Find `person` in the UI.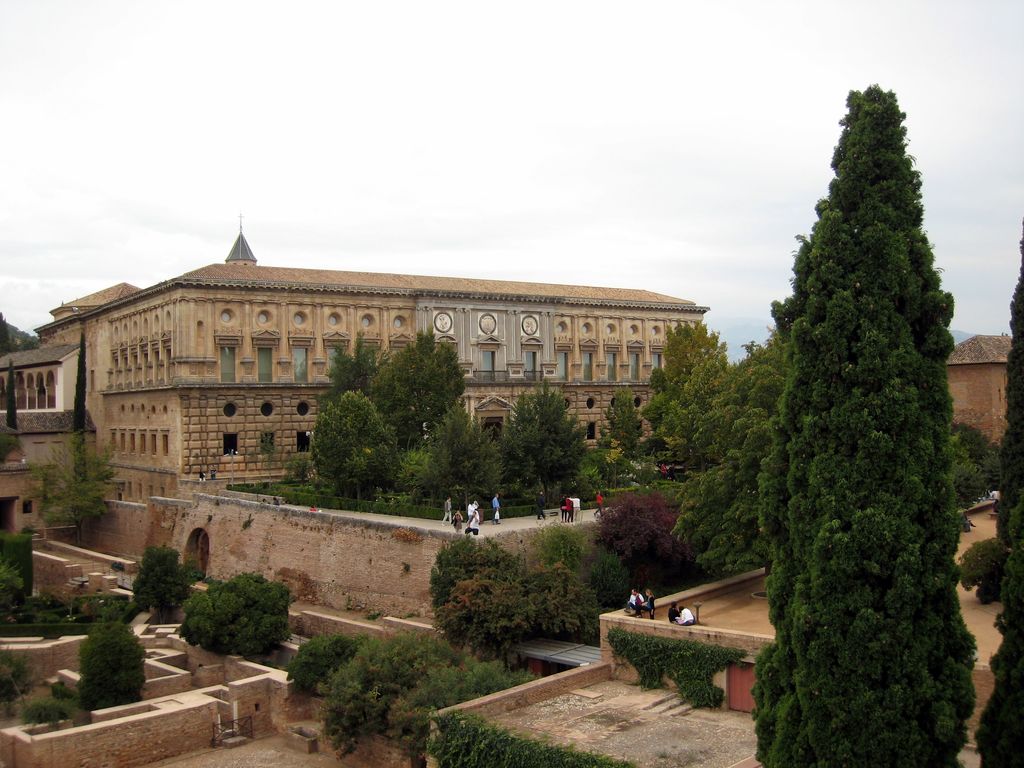
UI element at <region>646, 589, 658, 616</region>.
